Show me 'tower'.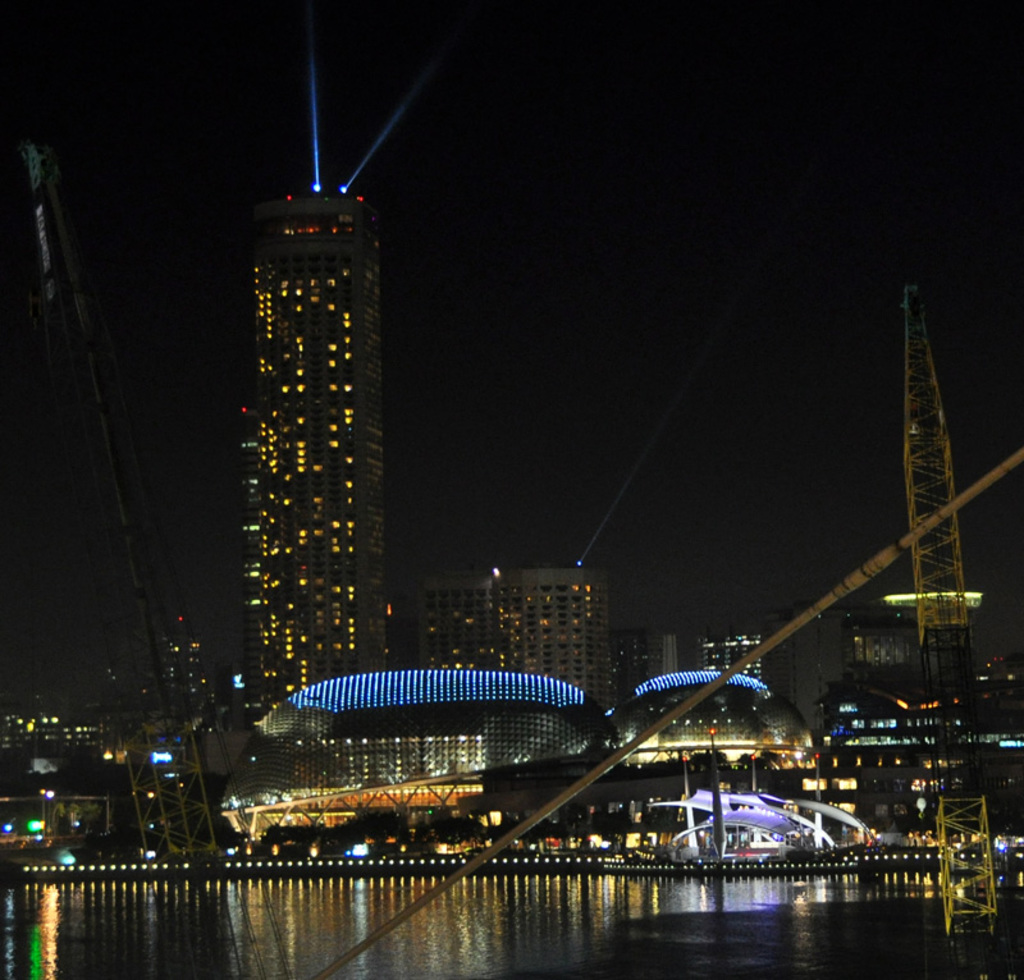
'tower' is here: [242,183,387,709].
